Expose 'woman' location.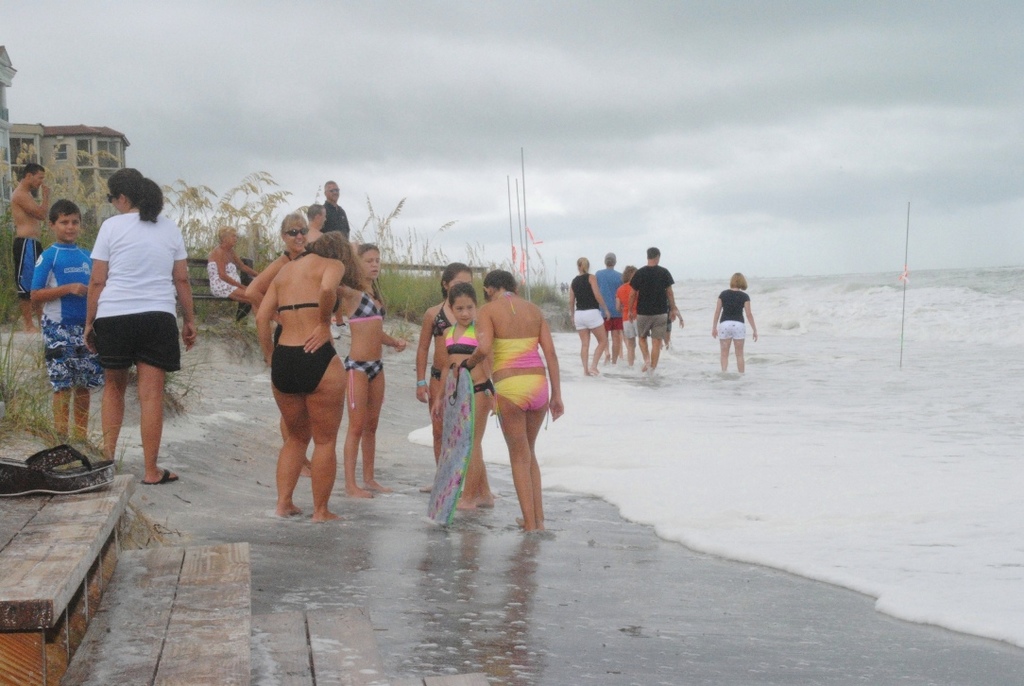
Exposed at 619 263 640 368.
